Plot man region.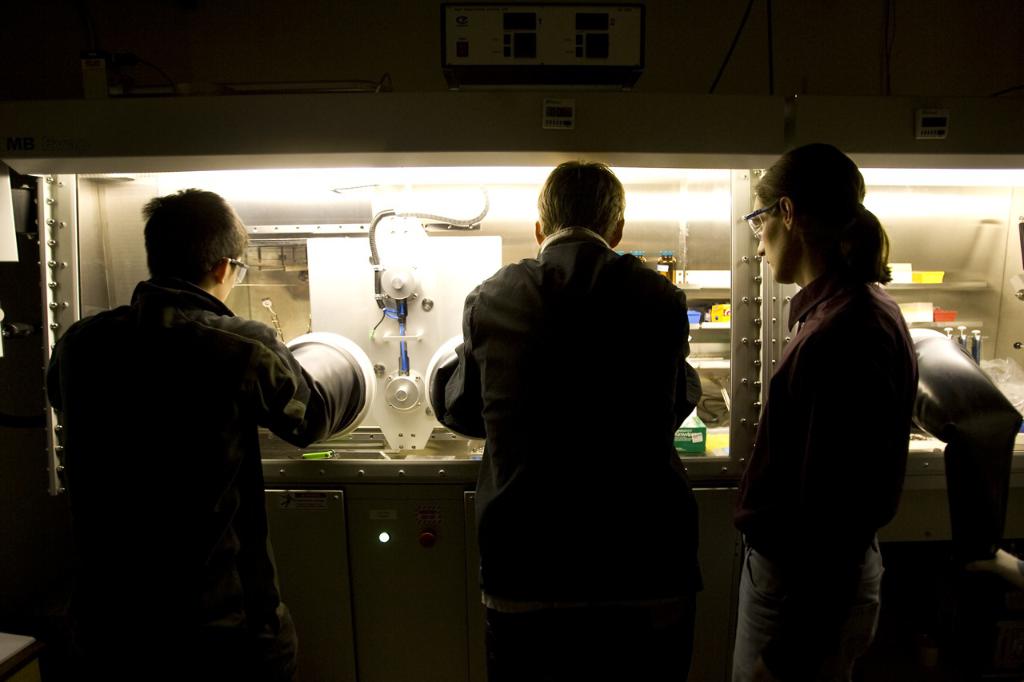
Plotted at rect(46, 190, 334, 681).
